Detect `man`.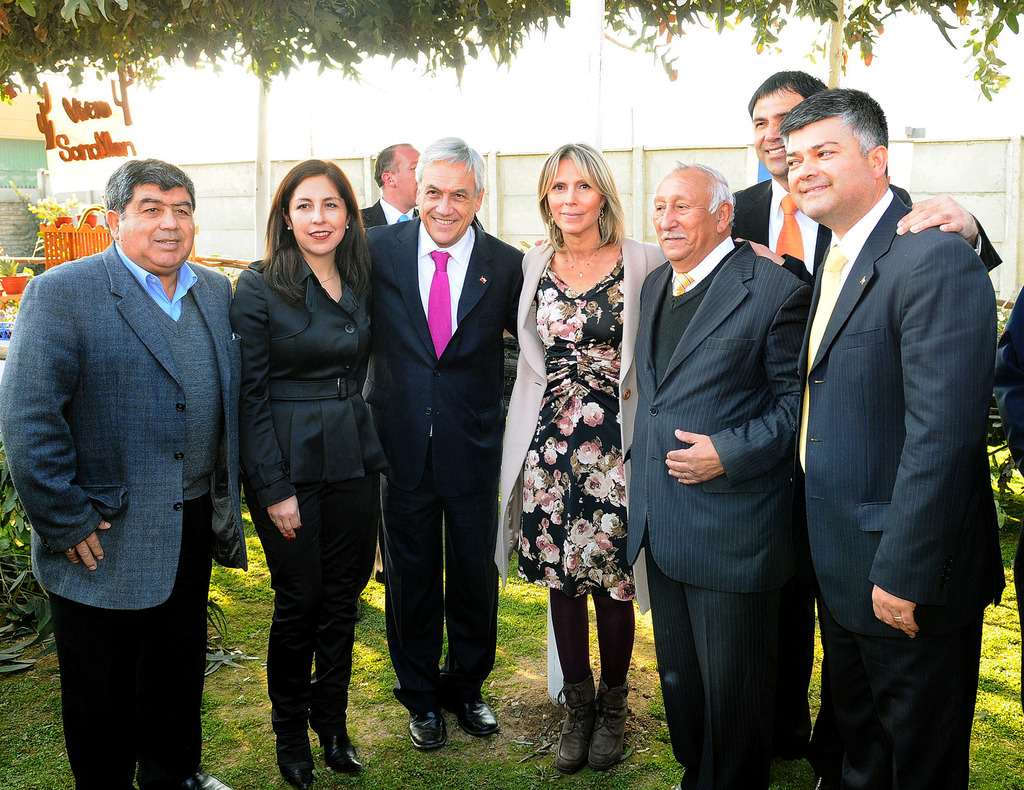
Detected at <region>737, 92, 1005, 789</region>.
